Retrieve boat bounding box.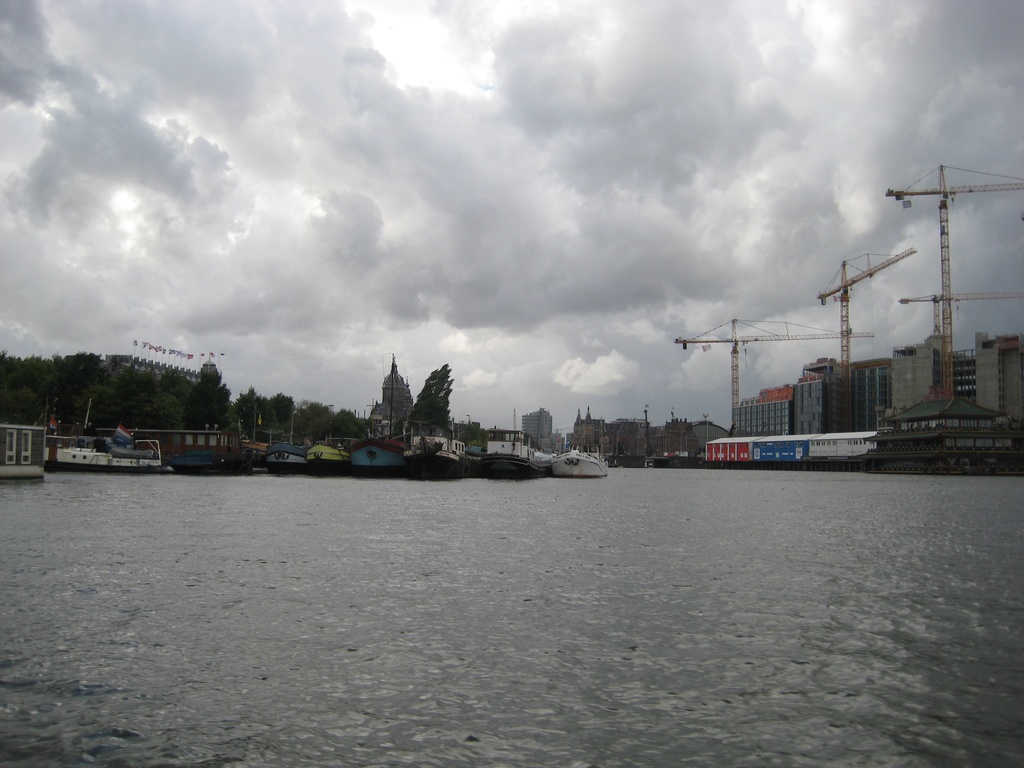
Bounding box: <bbox>548, 442, 614, 474</bbox>.
